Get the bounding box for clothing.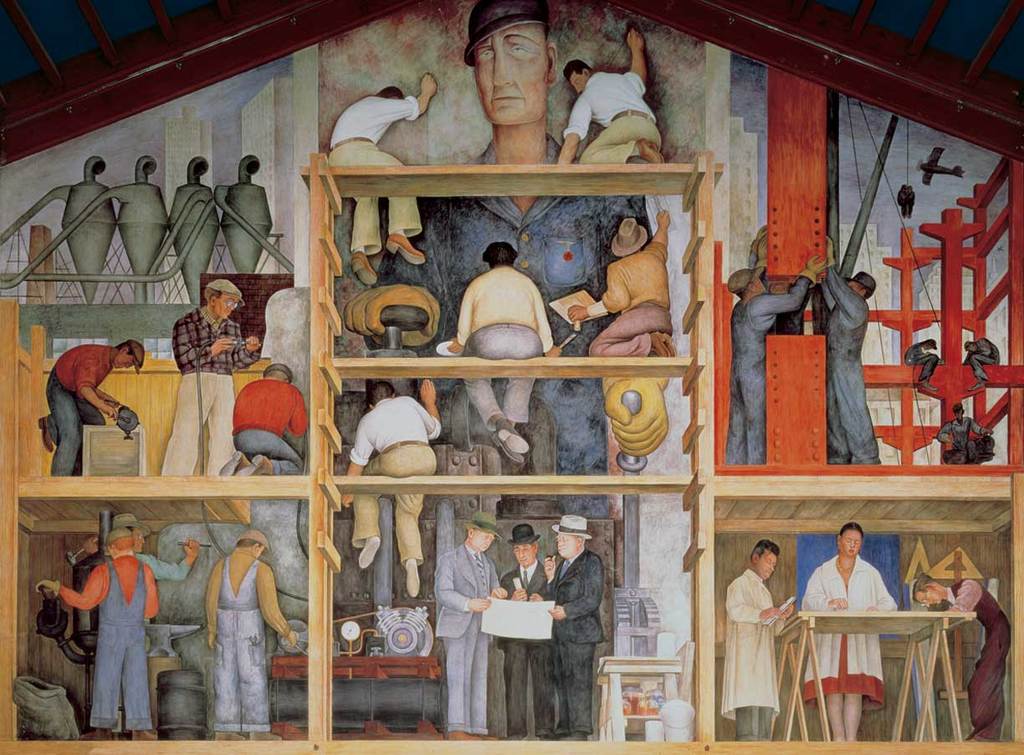
bbox=[907, 342, 942, 381].
